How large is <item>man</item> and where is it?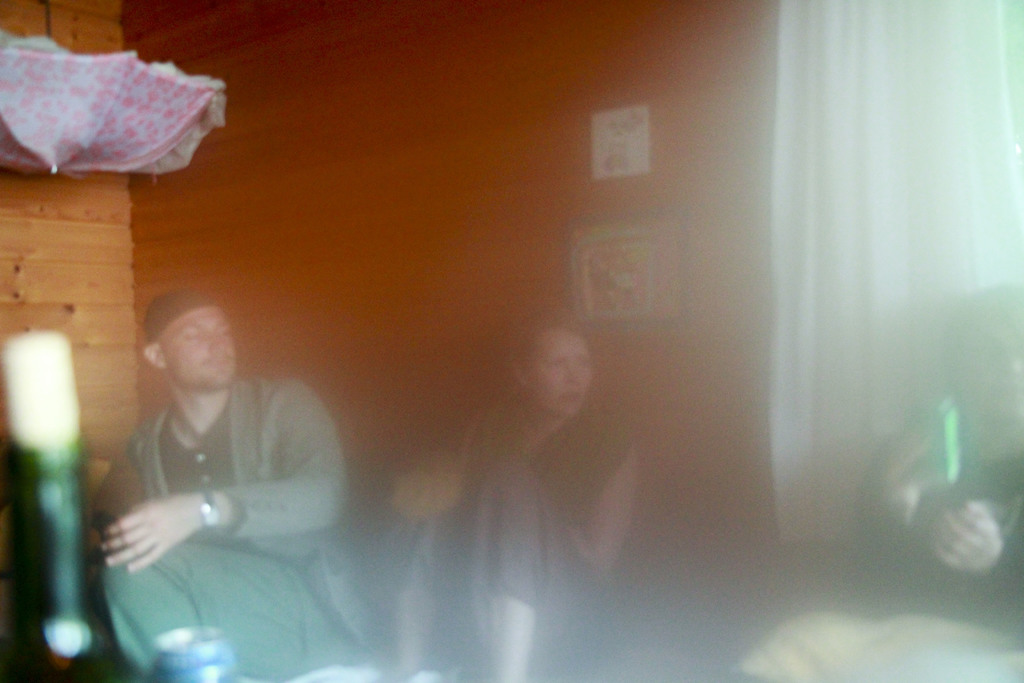
Bounding box: region(111, 285, 344, 682).
